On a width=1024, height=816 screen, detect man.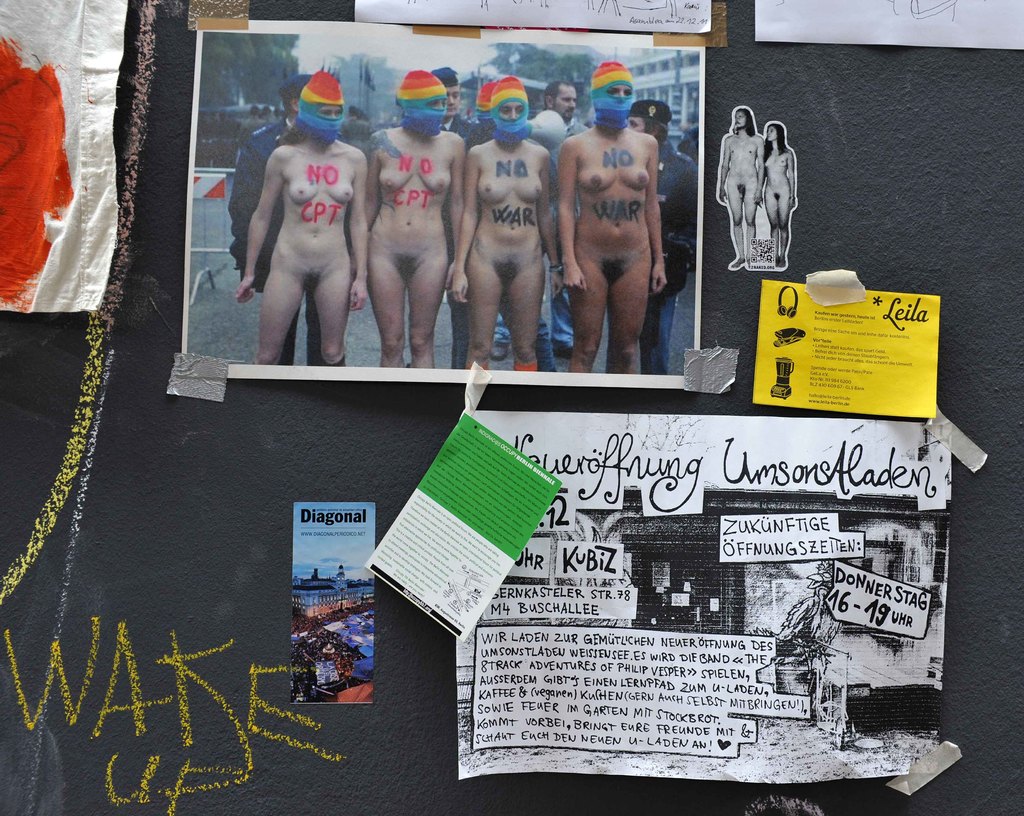
Rect(445, 78, 564, 373).
